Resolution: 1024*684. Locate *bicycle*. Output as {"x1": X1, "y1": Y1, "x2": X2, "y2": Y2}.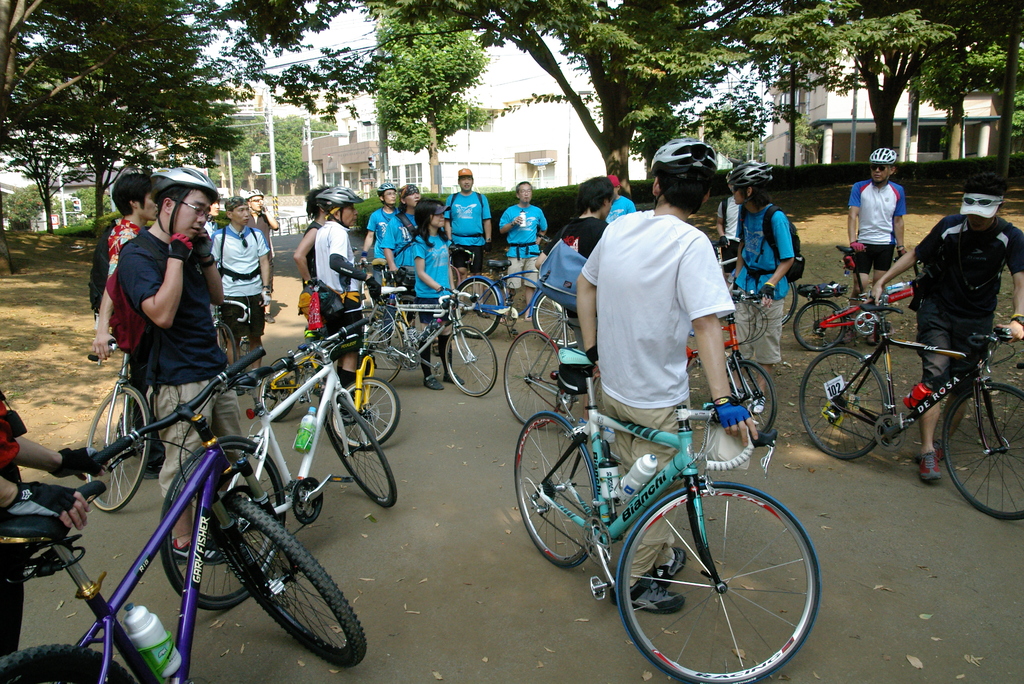
{"x1": 686, "y1": 288, "x2": 778, "y2": 438}.
